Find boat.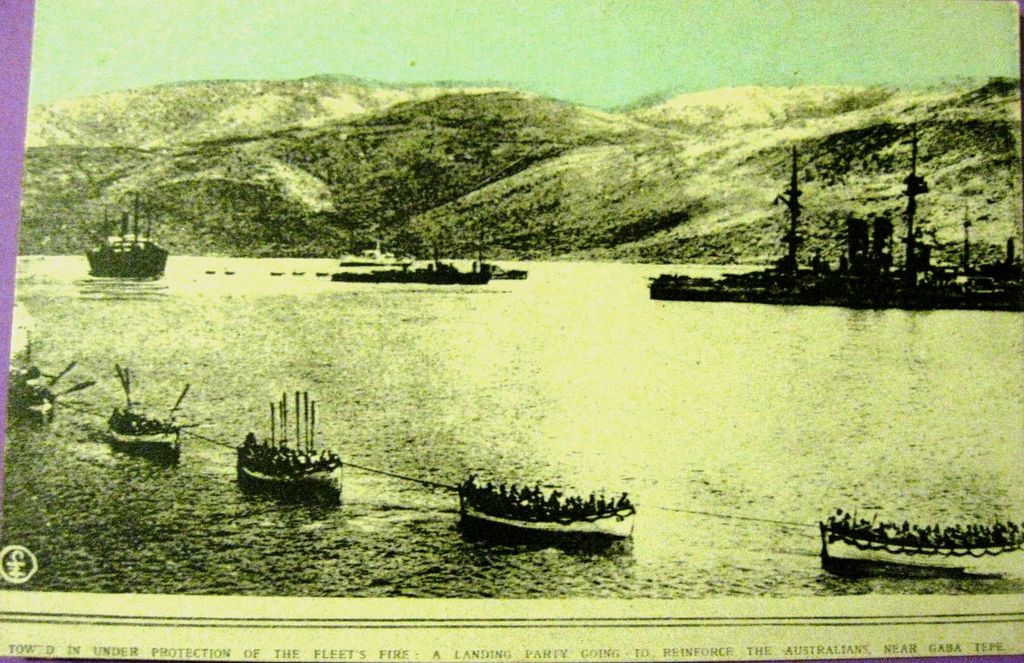
rect(482, 260, 535, 280).
